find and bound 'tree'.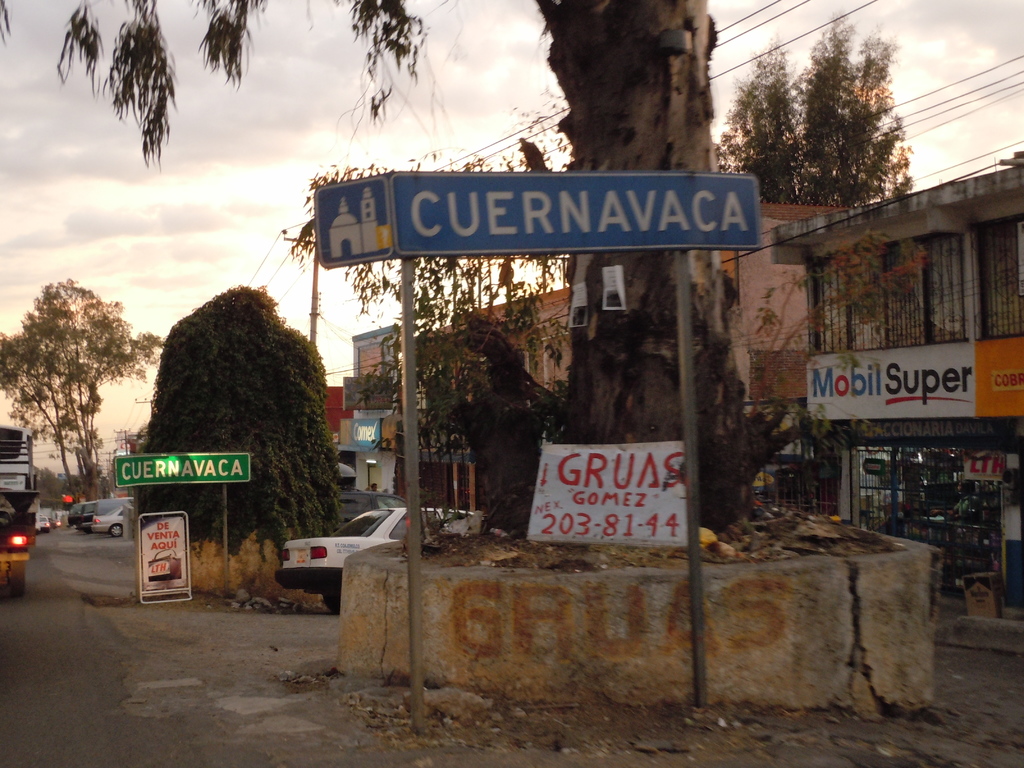
Bound: 712, 10, 918, 211.
